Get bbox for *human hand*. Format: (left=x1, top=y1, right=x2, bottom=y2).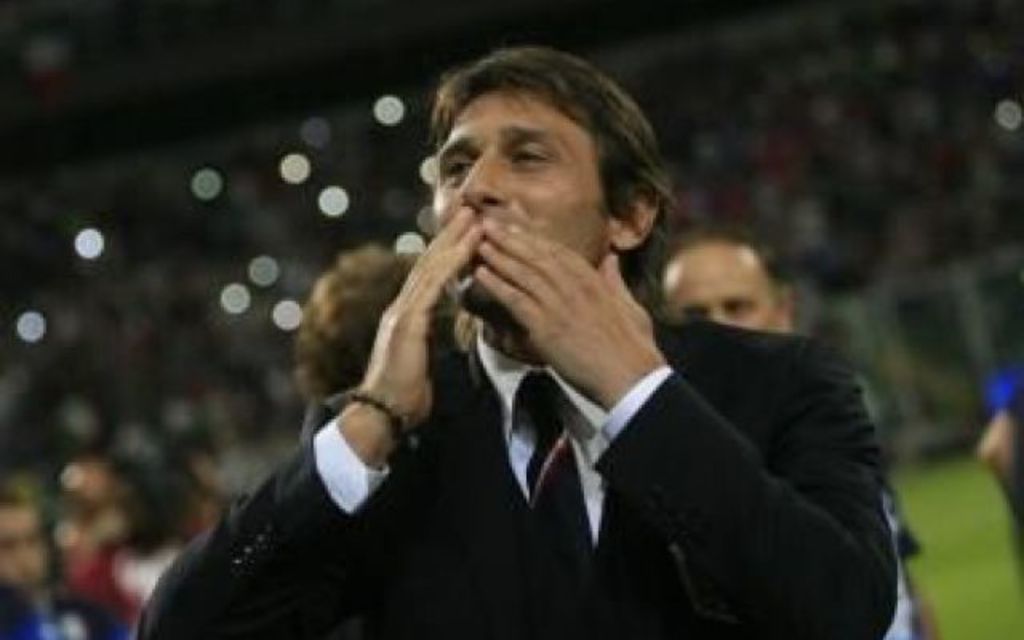
(left=454, top=229, right=672, bottom=389).
